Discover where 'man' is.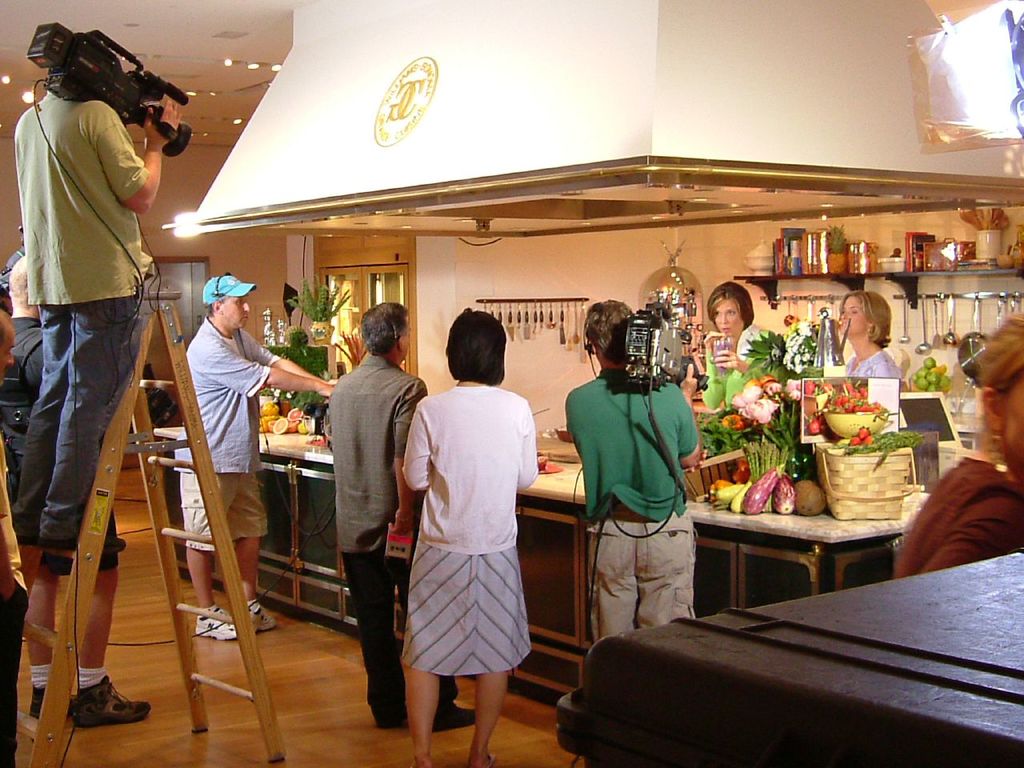
Discovered at [x1=327, y1=298, x2=479, y2=729].
